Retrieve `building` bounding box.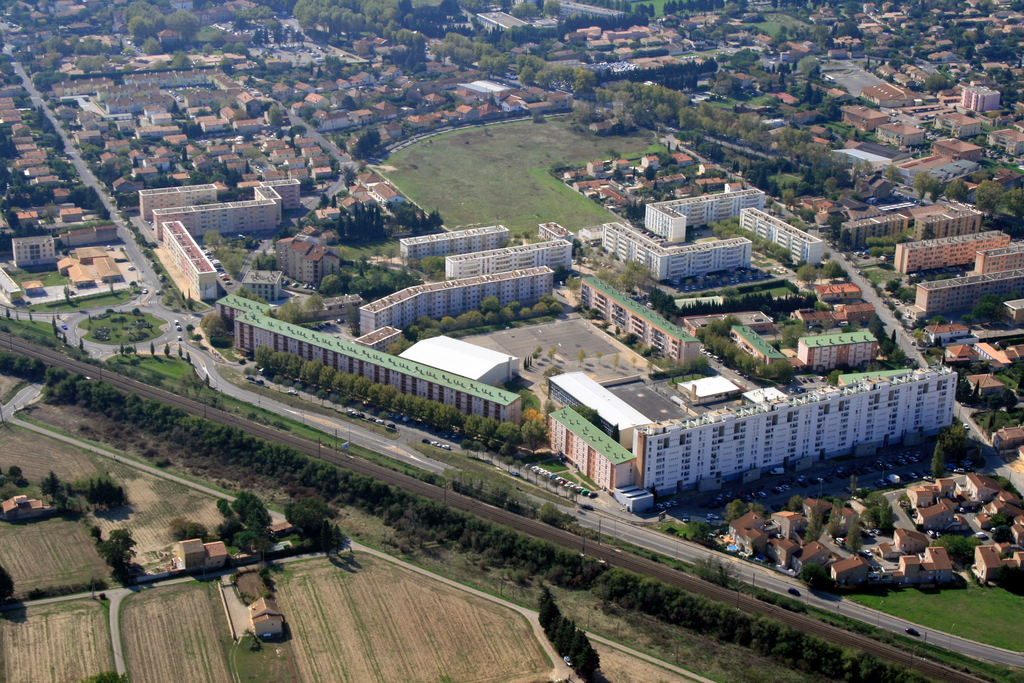
Bounding box: (x1=13, y1=236, x2=56, y2=268).
